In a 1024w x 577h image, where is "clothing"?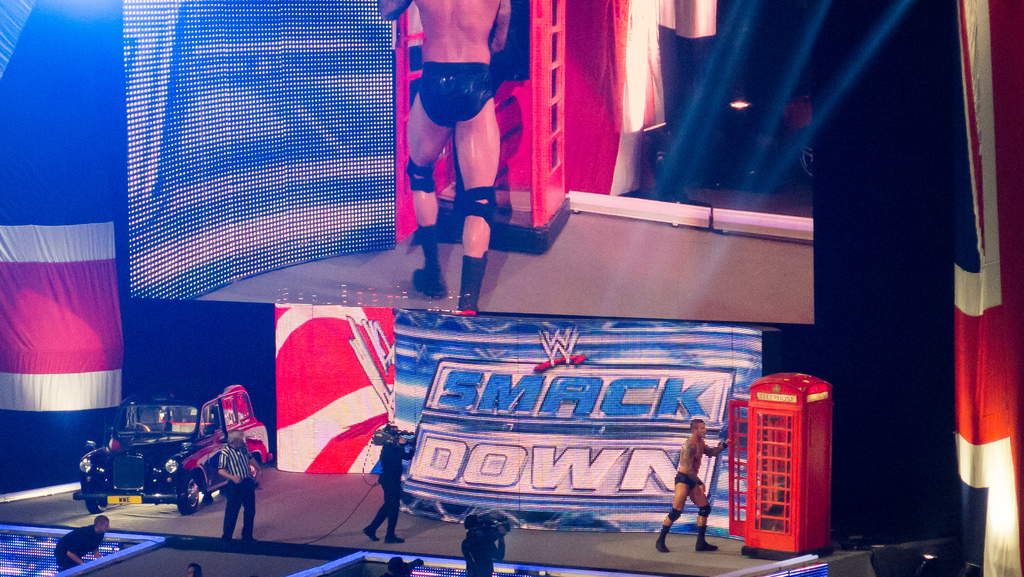
58/526/99/572.
